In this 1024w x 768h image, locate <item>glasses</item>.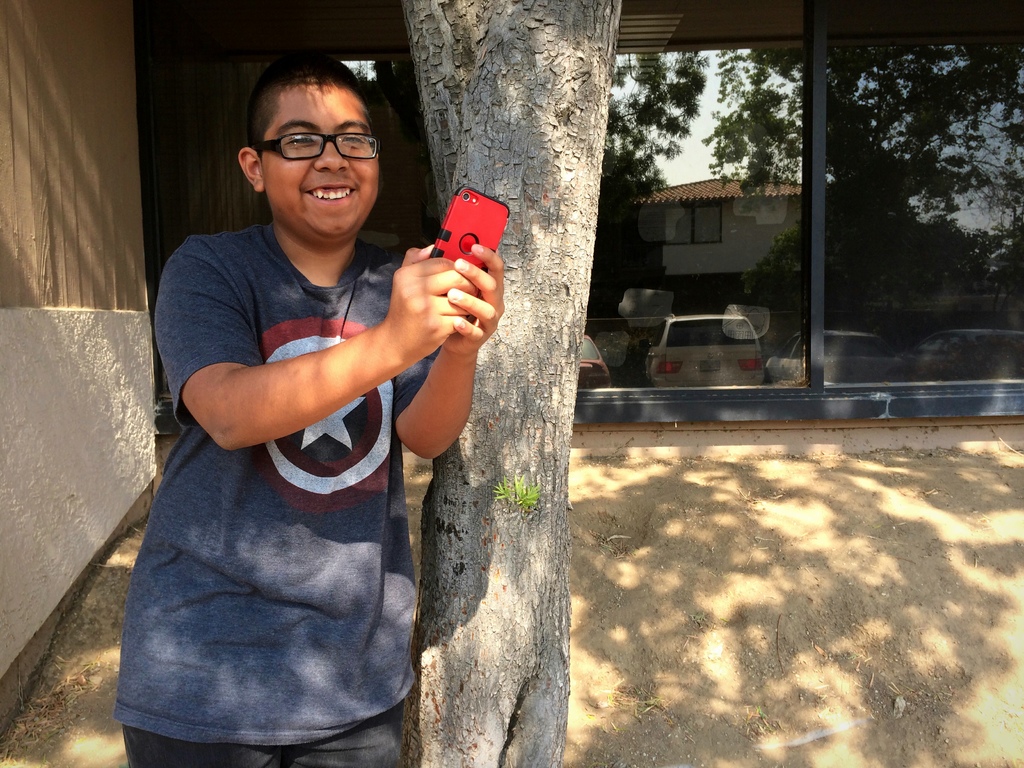
Bounding box: Rect(236, 116, 384, 166).
